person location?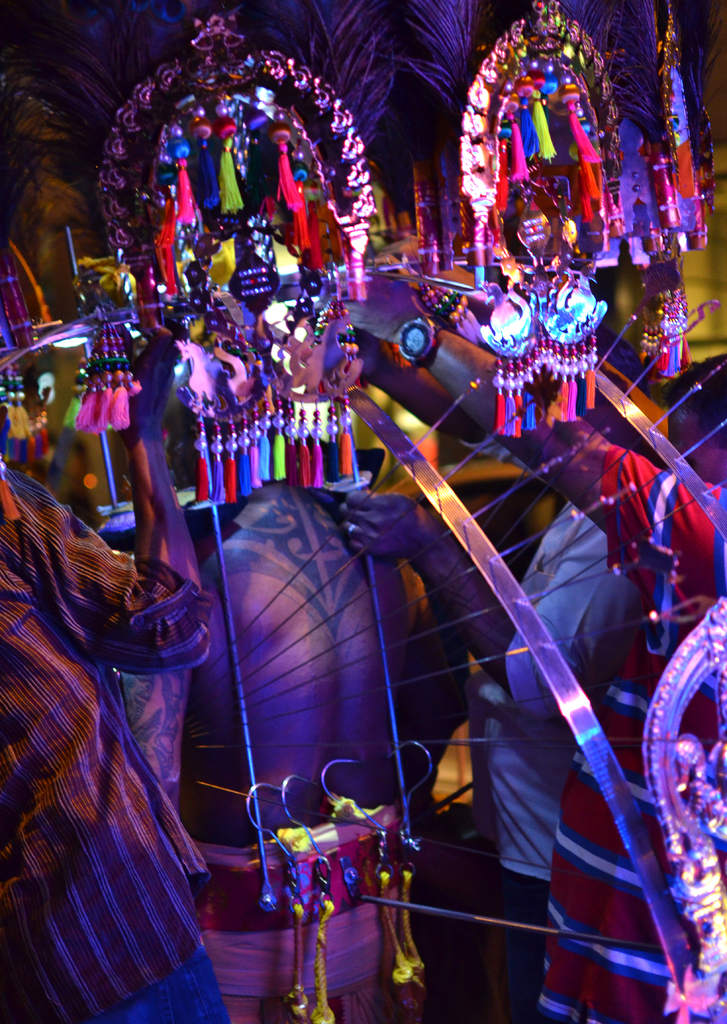
(0,0,456,1023)
